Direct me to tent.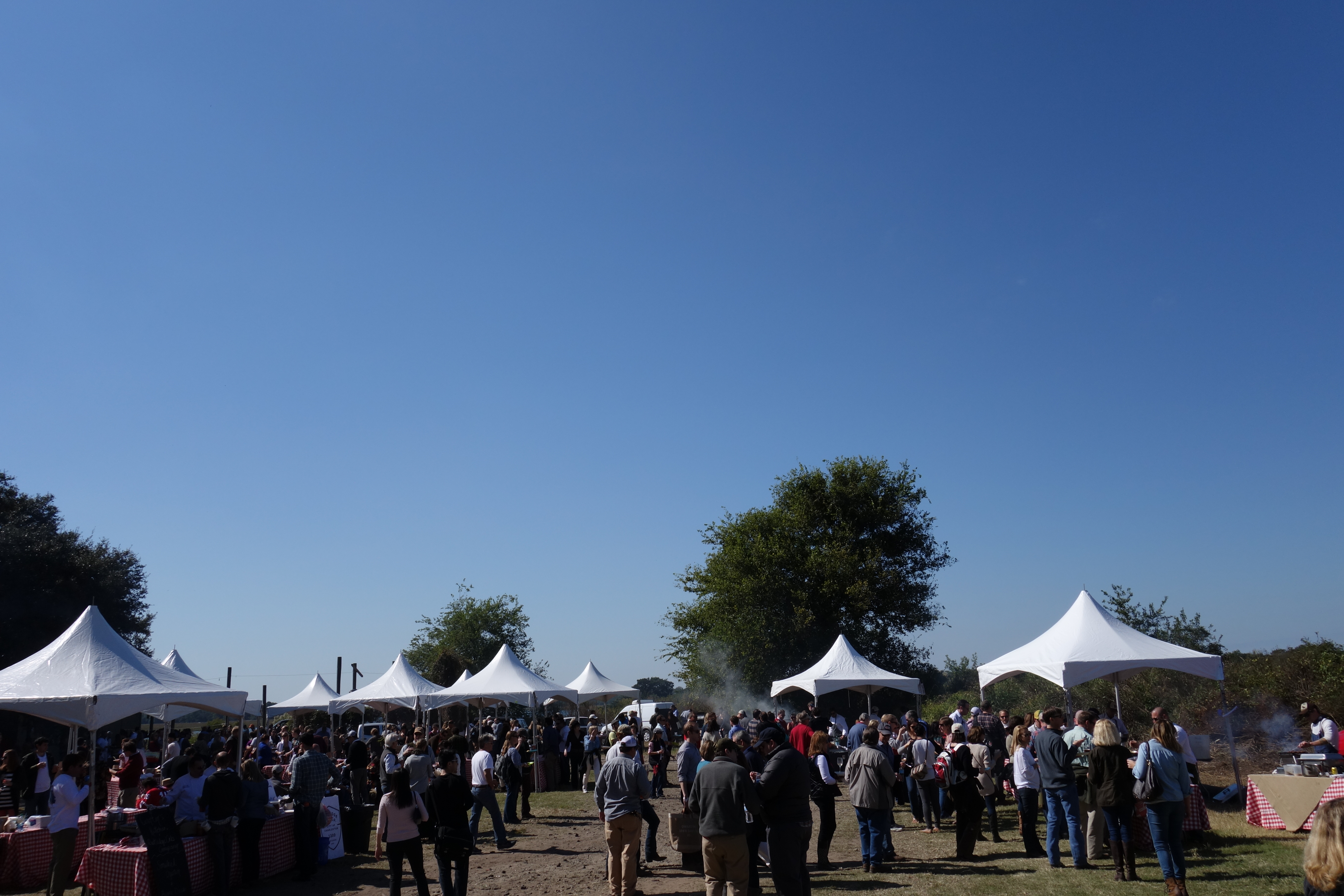
Direction: (x1=239, y1=146, x2=306, y2=199).
